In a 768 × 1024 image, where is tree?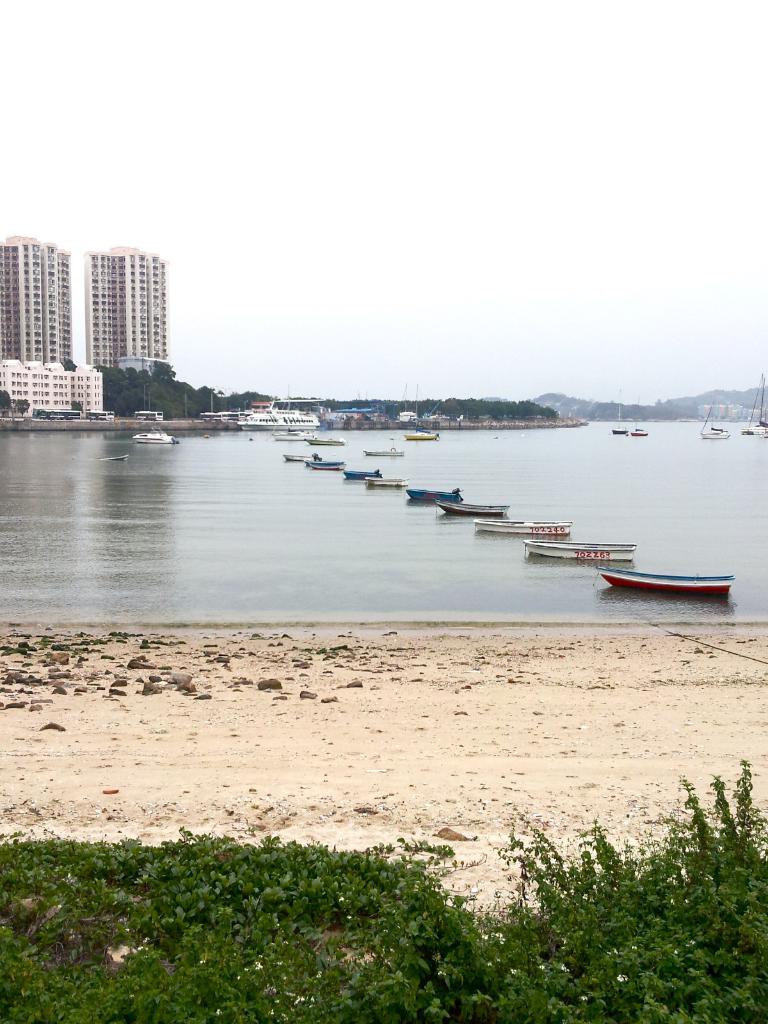
bbox(0, 392, 11, 421).
